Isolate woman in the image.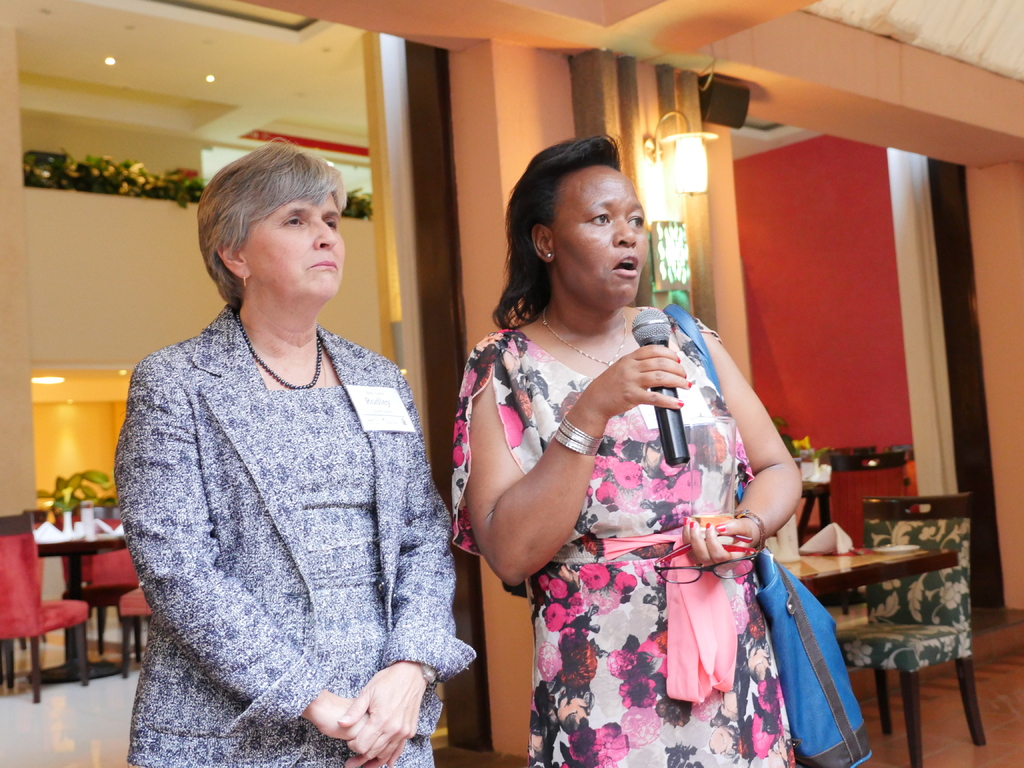
Isolated region: <region>452, 160, 799, 767</region>.
